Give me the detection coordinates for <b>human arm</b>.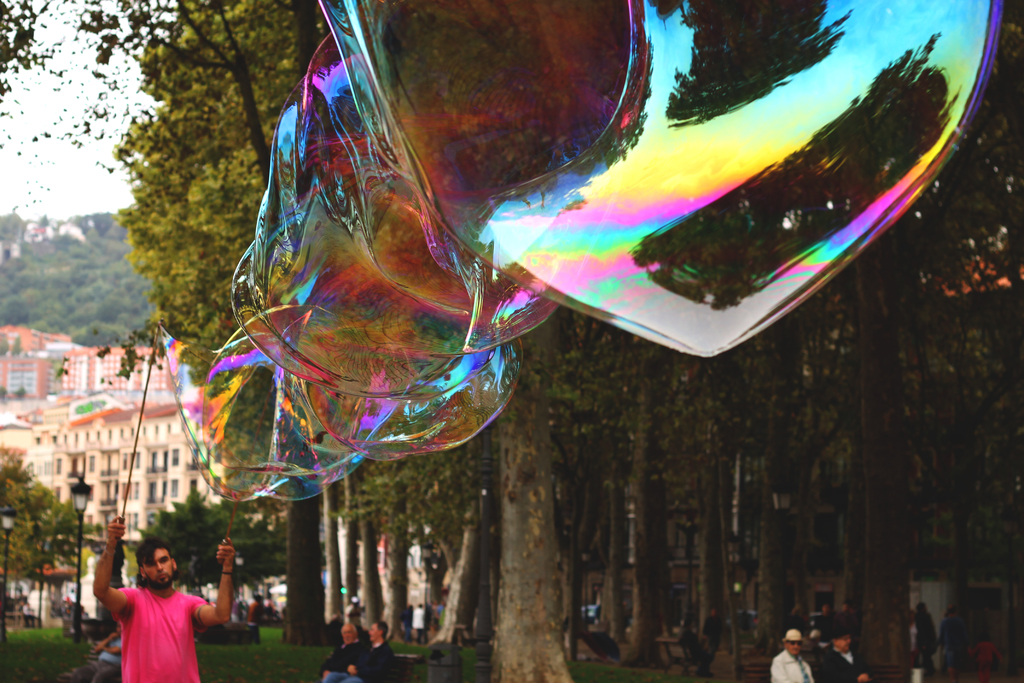
x1=89 y1=516 x2=131 y2=618.
